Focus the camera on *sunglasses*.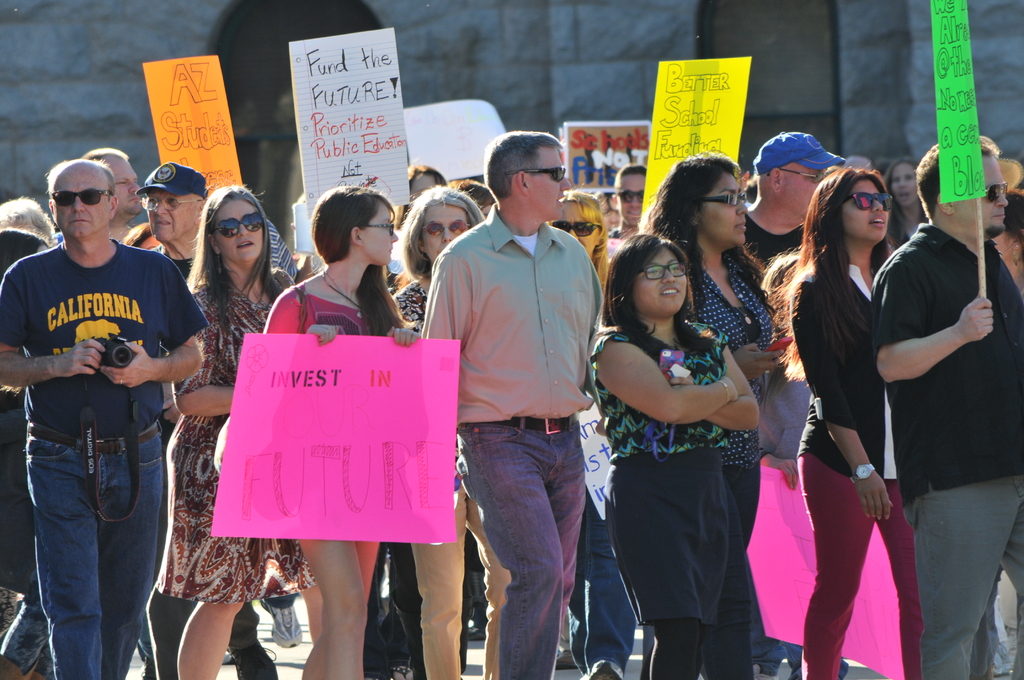
Focus region: <region>422, 222, 470, 234</region>.
